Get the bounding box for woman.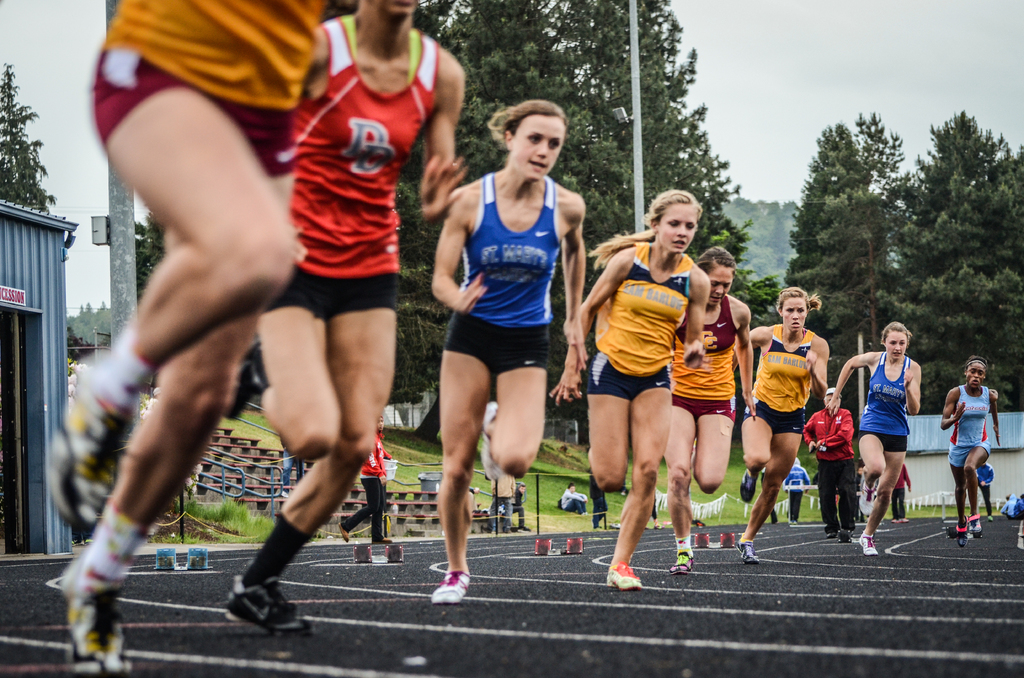
(49,0,328,674).
